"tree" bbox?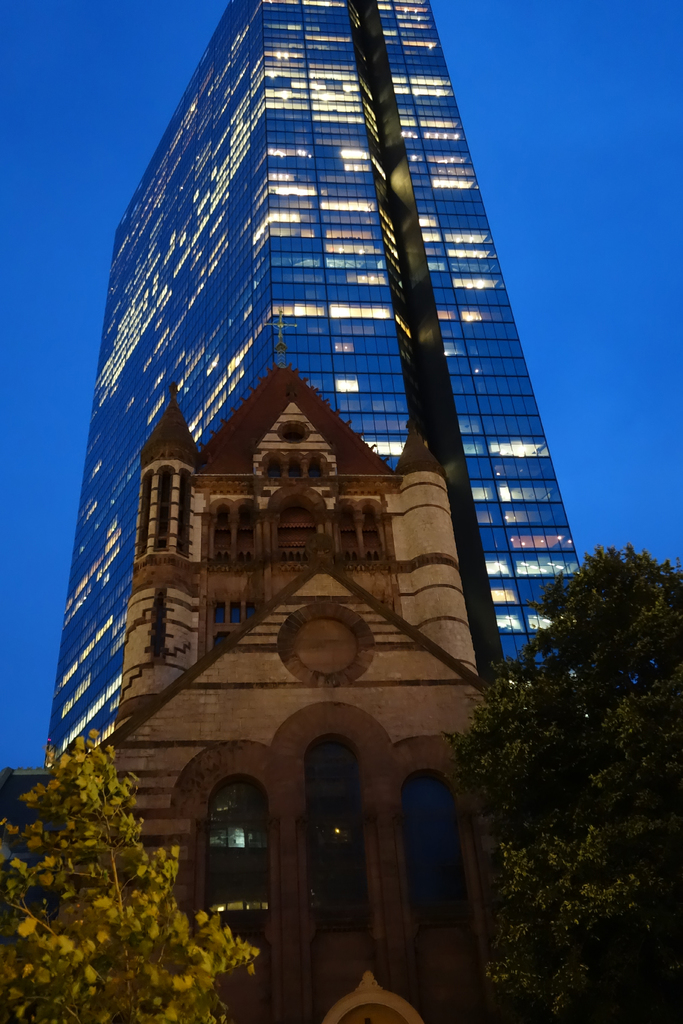
bbox=[441, 516, 666, 1005]
